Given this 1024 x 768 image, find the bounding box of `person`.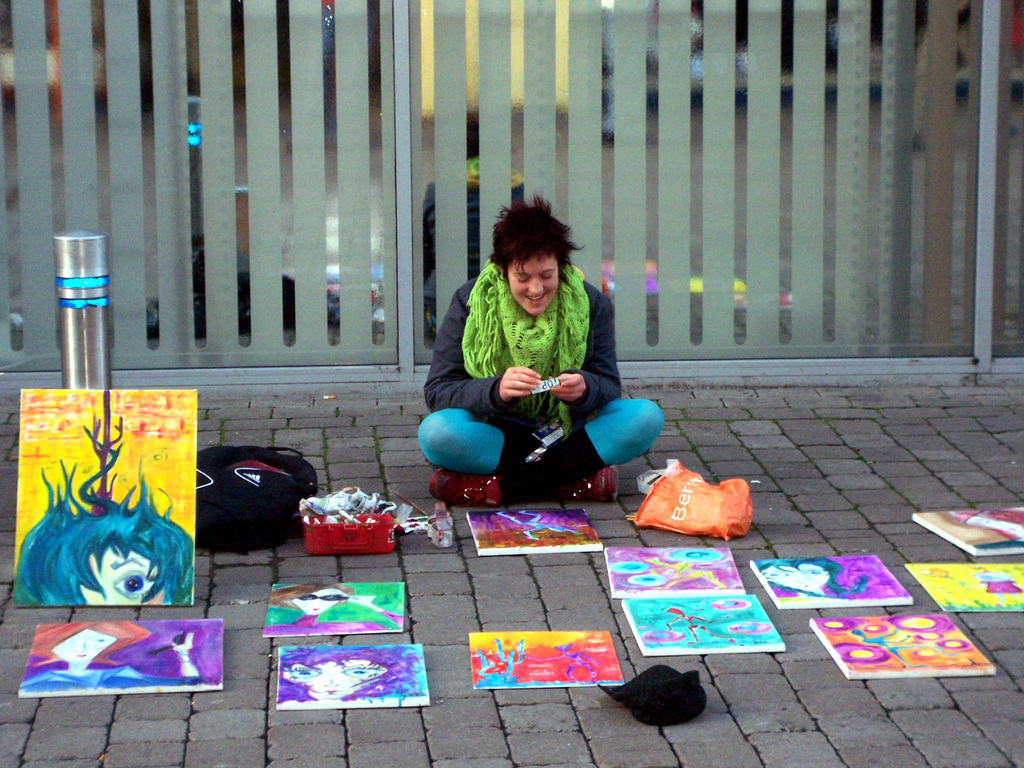
bbox(23, 618, 207, 704).
